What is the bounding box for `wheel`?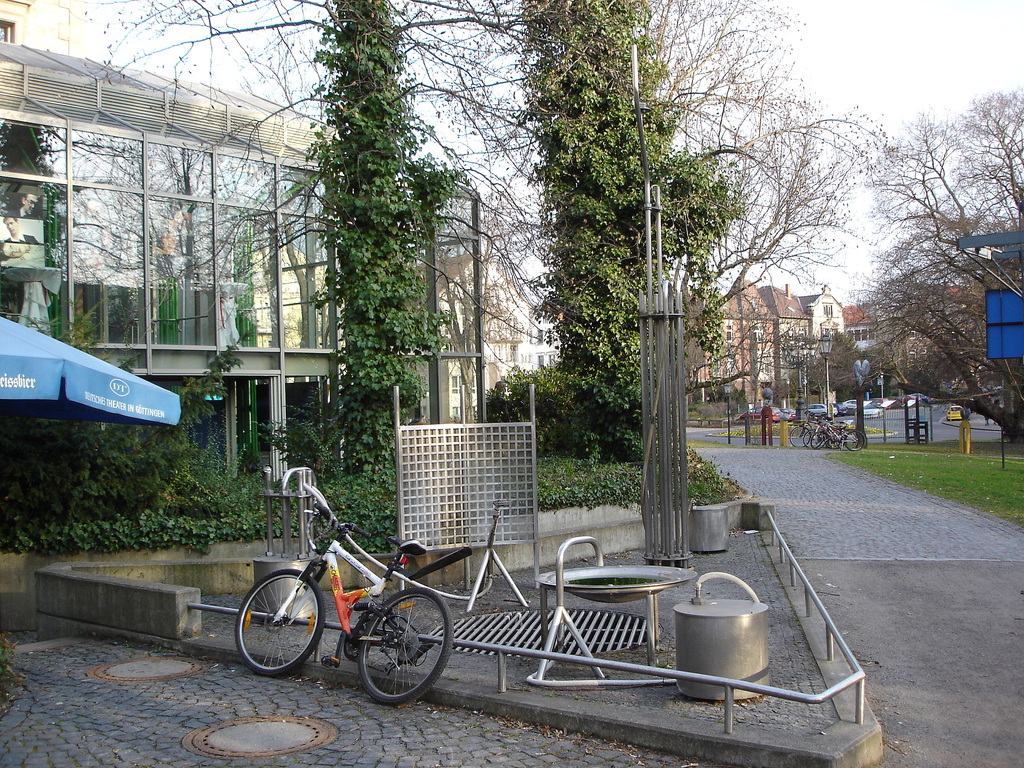
l=237, t=572, r=324, b=676.
